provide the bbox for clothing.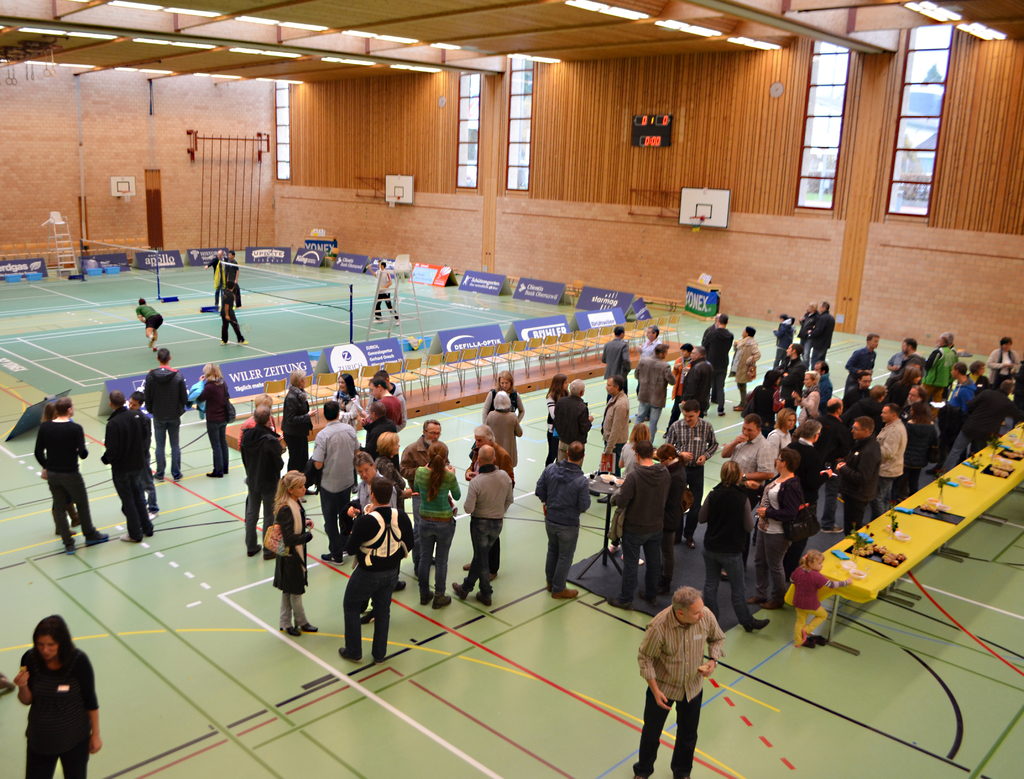
<box>616,436,637,475</box>.
